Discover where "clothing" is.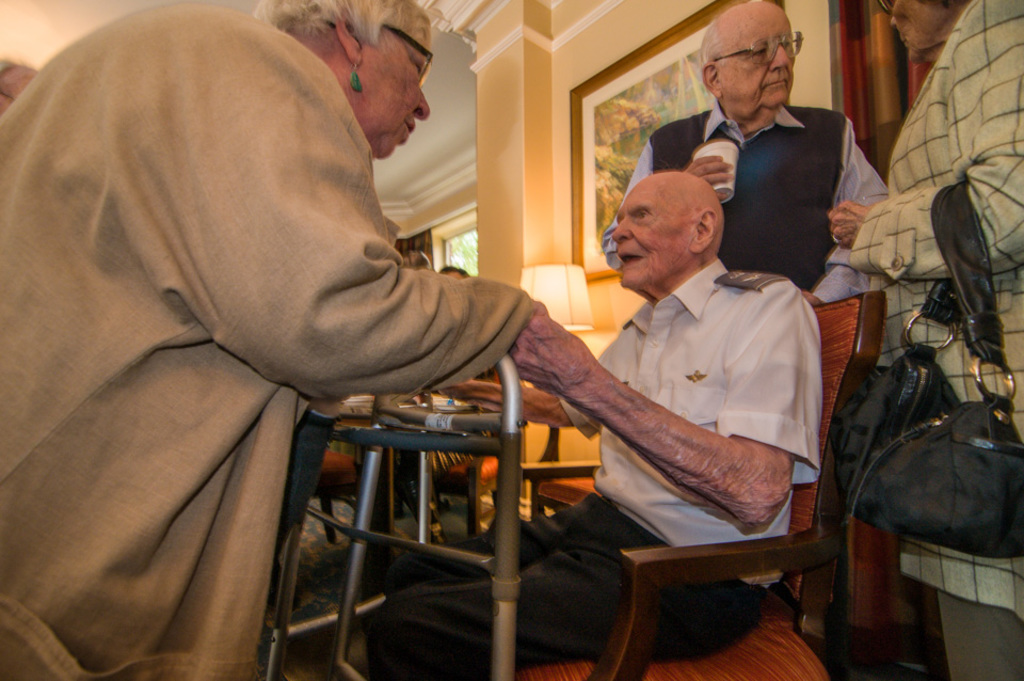
Discovered at box(596, 95, 896, 306).
